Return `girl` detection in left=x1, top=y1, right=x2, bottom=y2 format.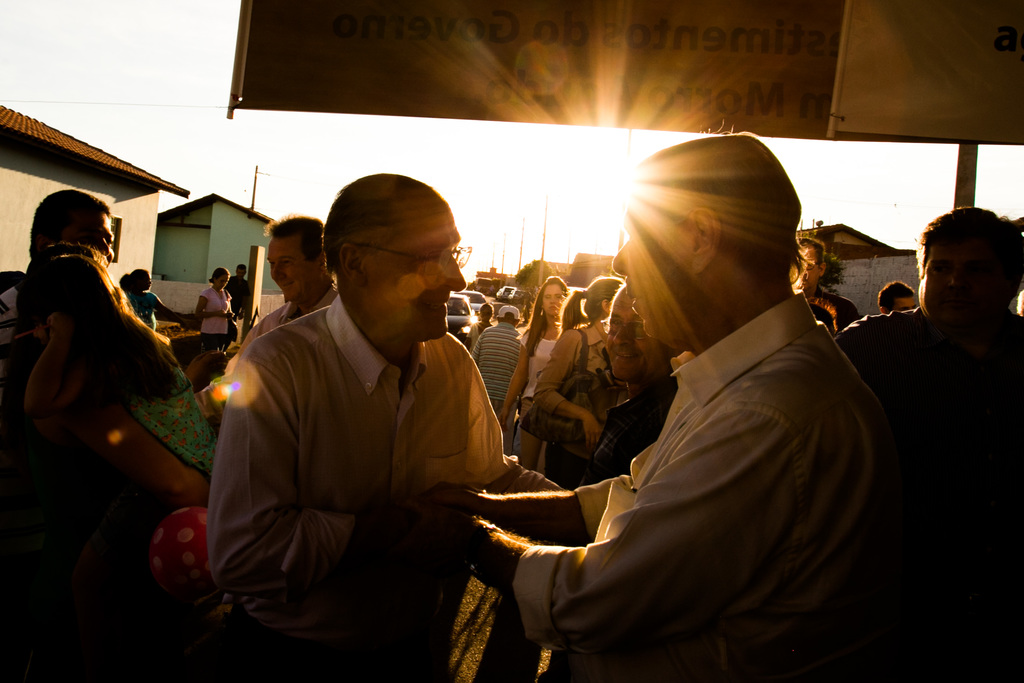
left=26, top=254, right=216, bottom=483.
